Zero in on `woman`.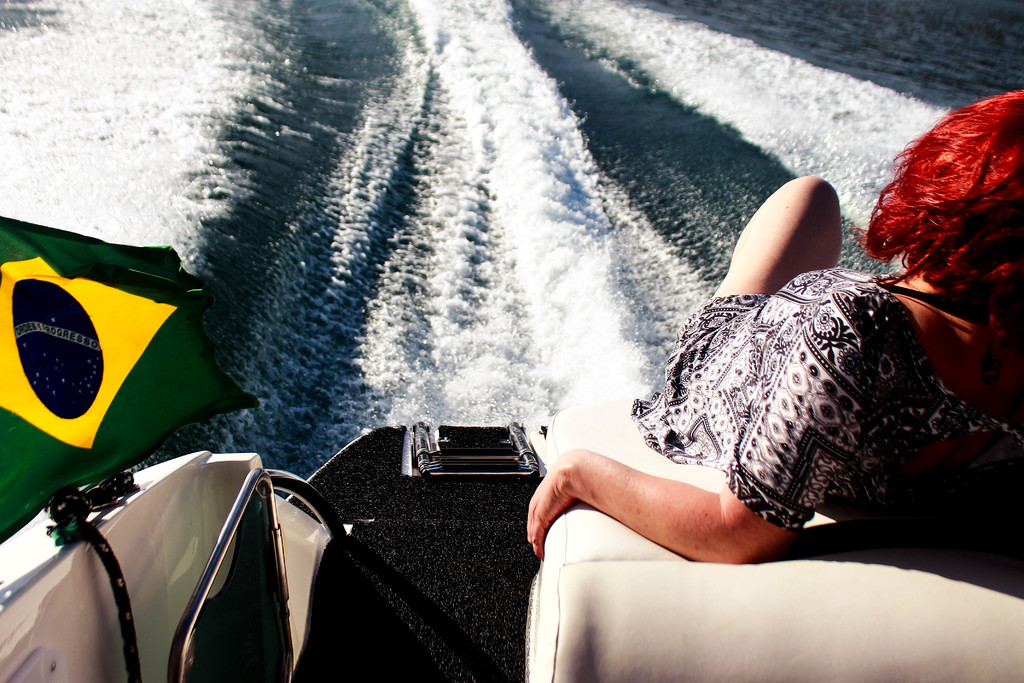
Zeroed in: (653,80,1015,561).
